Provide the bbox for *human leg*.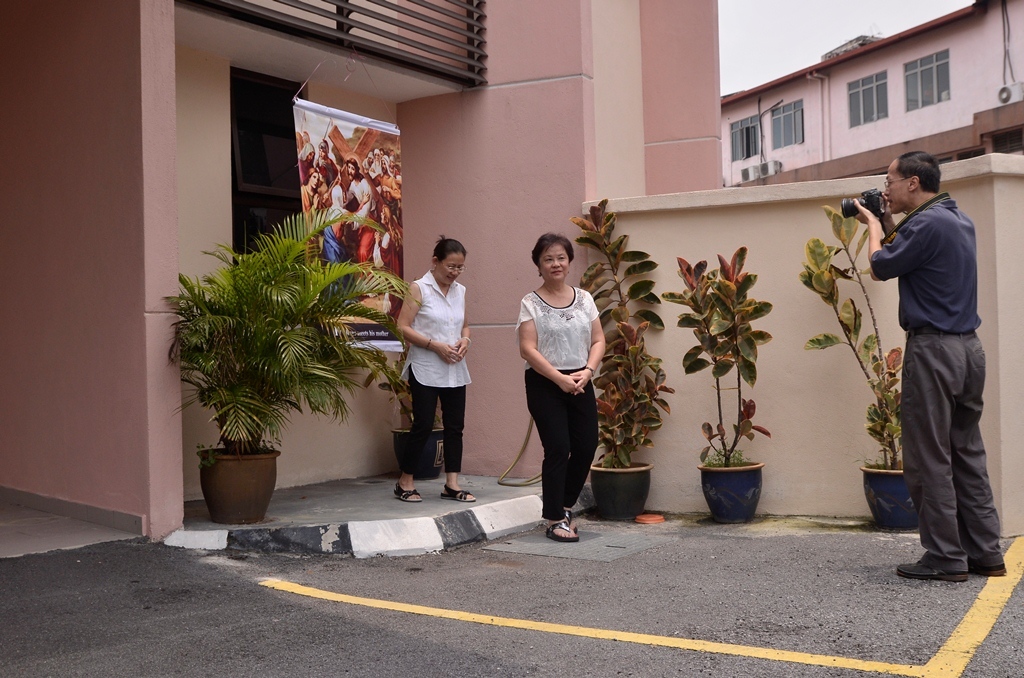
rect(526, 368, 601, 543).
